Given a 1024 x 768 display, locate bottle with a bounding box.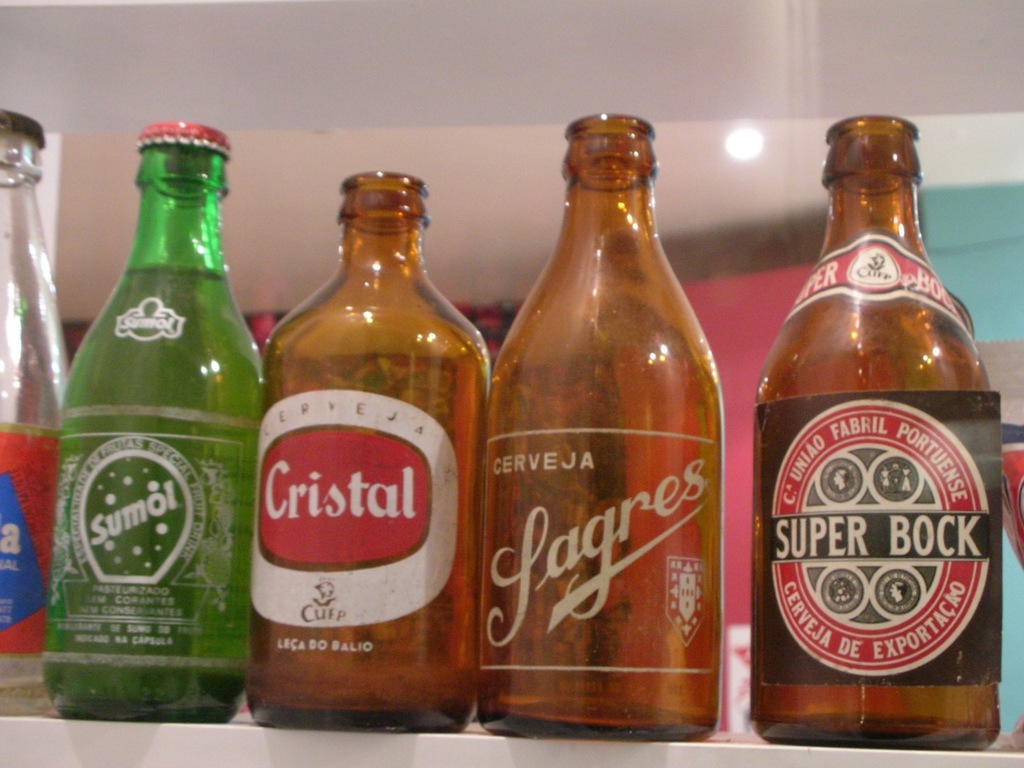
Located: left=481, top=114, right=729, bottom=752.
